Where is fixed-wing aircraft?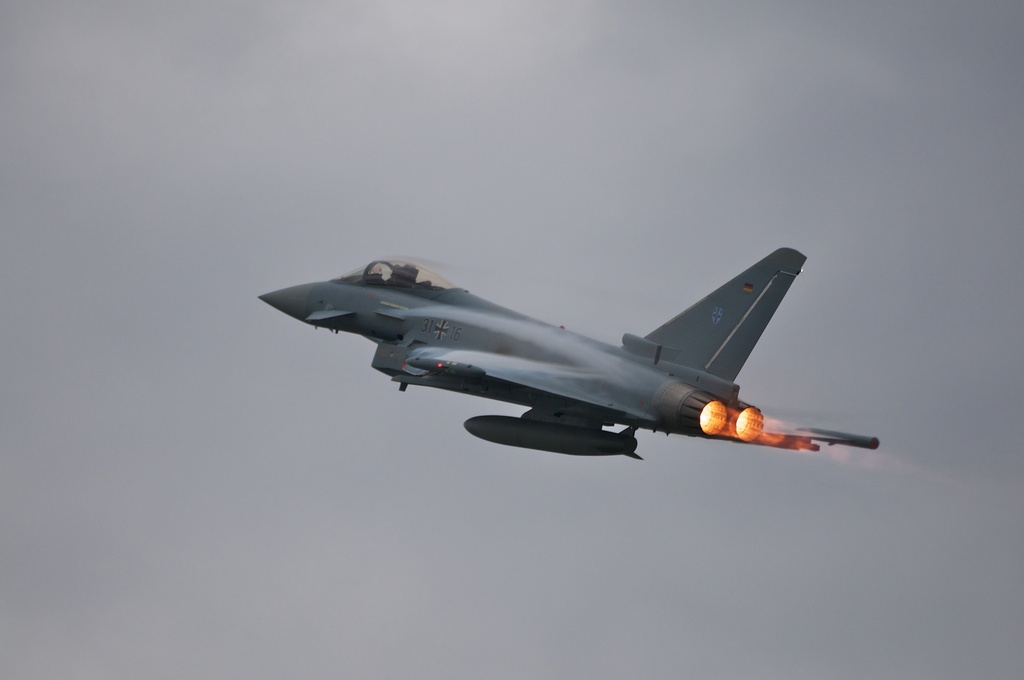
select_region(257, 247, 883, 460).
